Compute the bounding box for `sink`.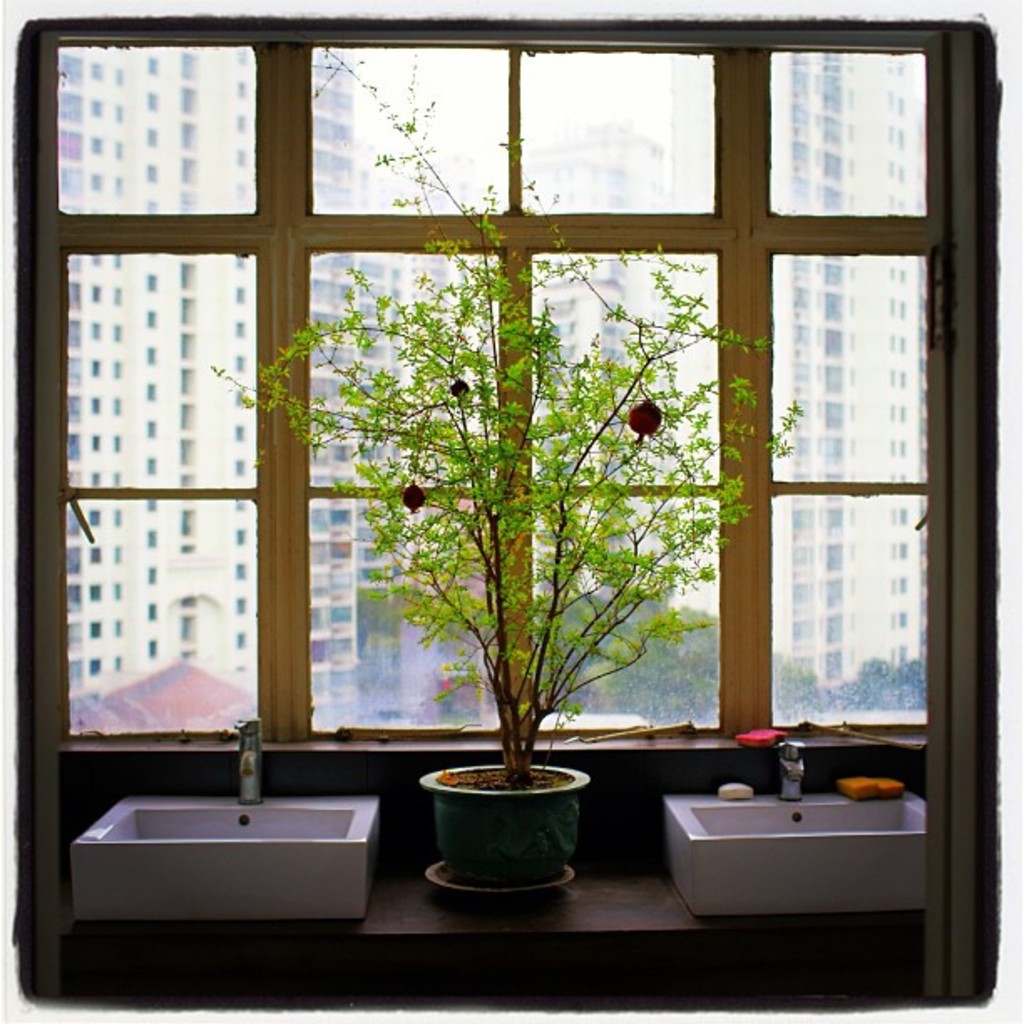
[left=668, top=738, right=927, bottom=919].
